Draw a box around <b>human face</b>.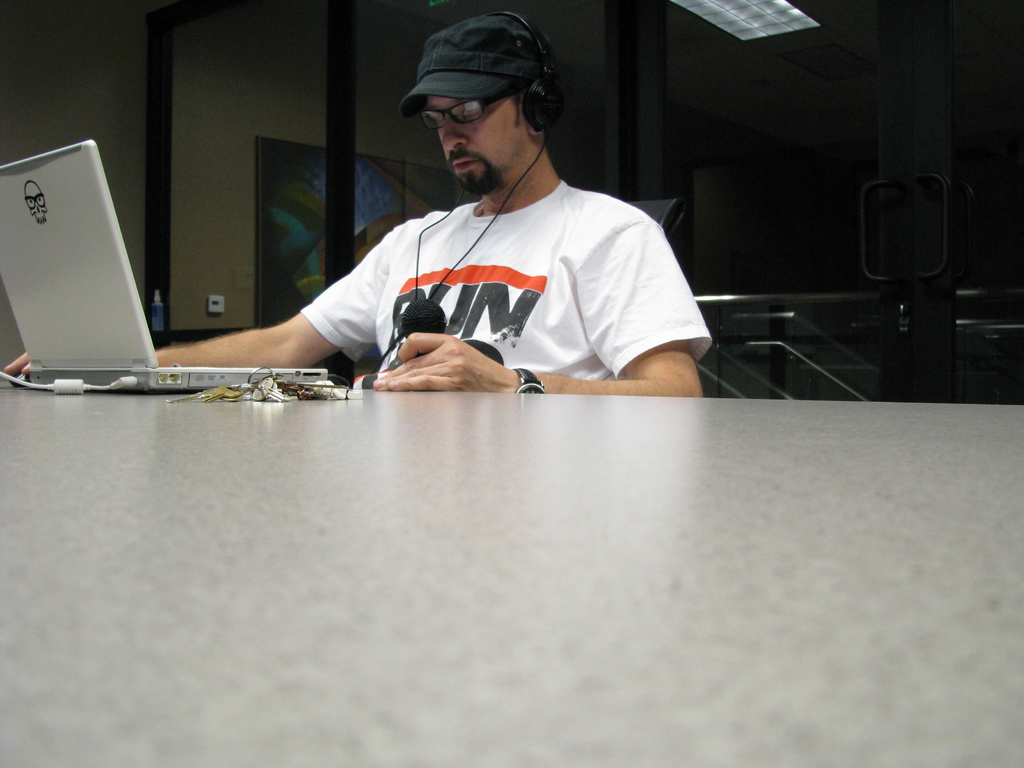
detection(419, 95, 536, 197).
